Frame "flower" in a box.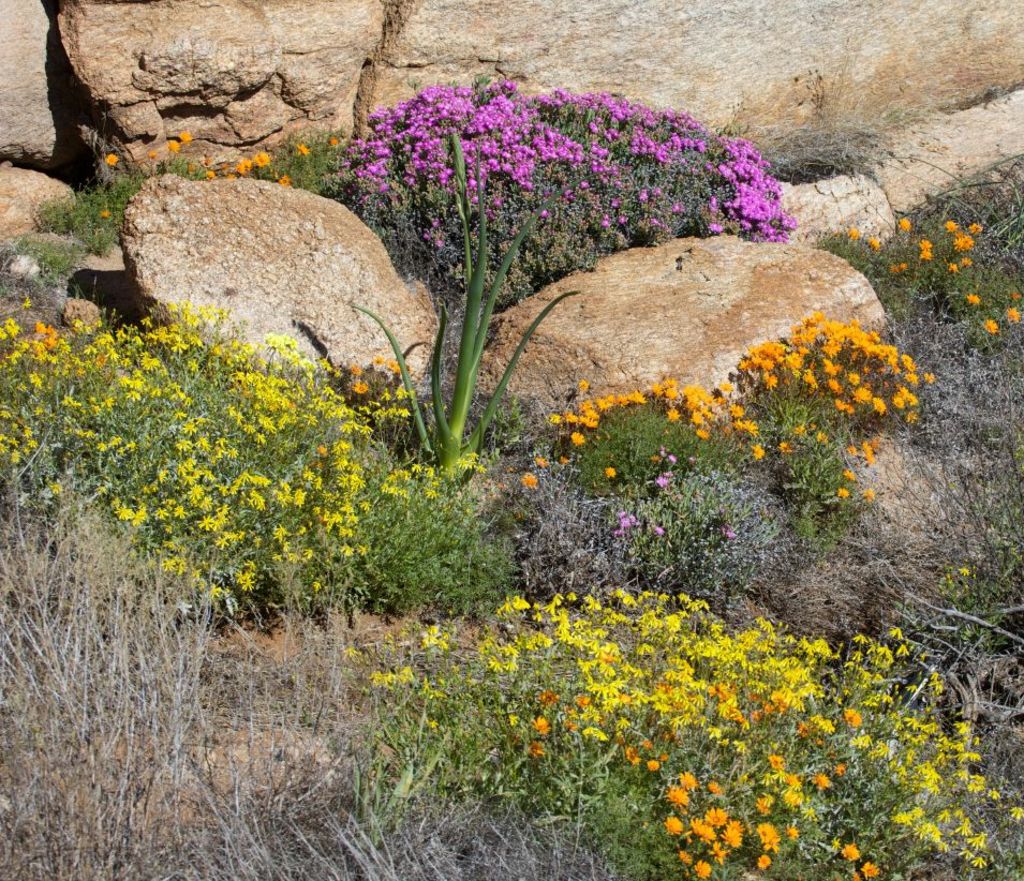
x1=366, y1=446, x2=483, y2=524.
